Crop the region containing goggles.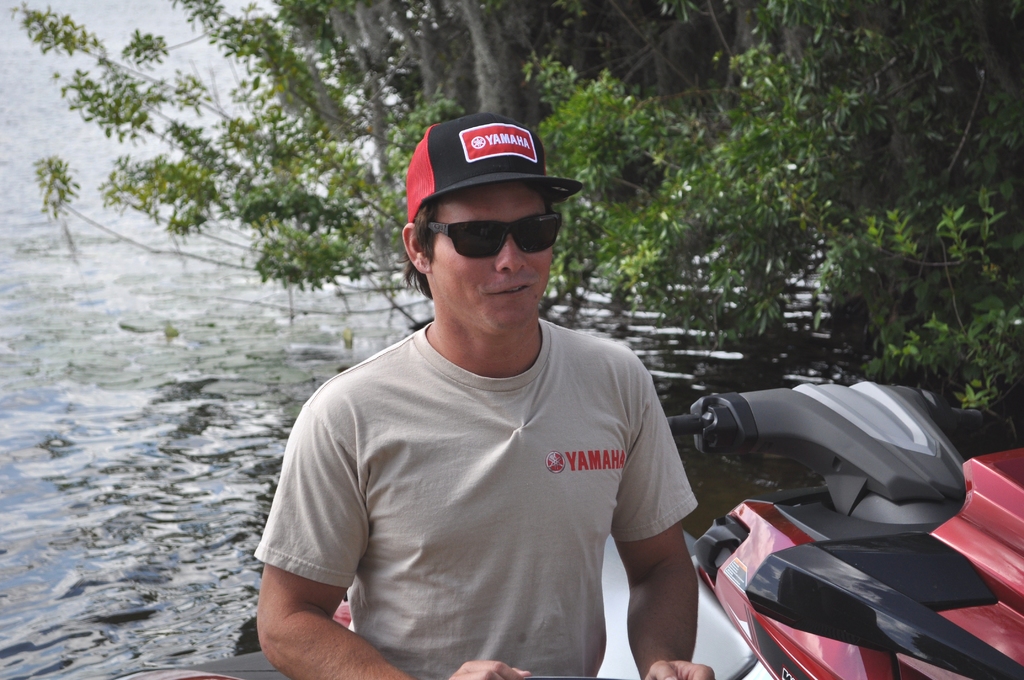
Crop region: bbox=[420, 202, 572, 257].
